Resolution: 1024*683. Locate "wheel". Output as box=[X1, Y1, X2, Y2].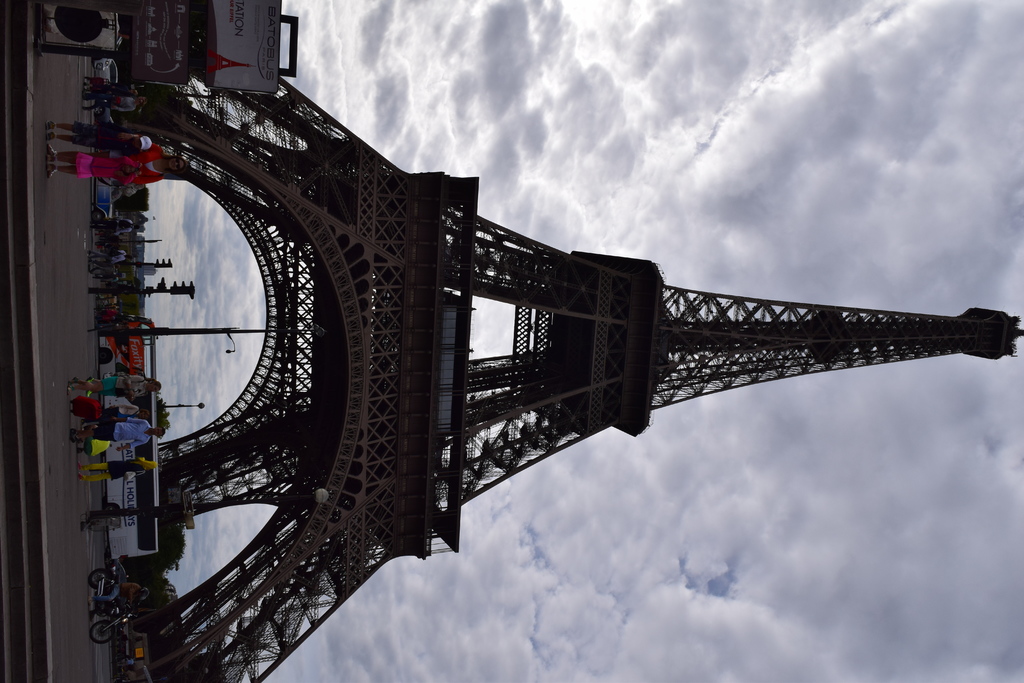
box=[88, 618, 112, 645].
